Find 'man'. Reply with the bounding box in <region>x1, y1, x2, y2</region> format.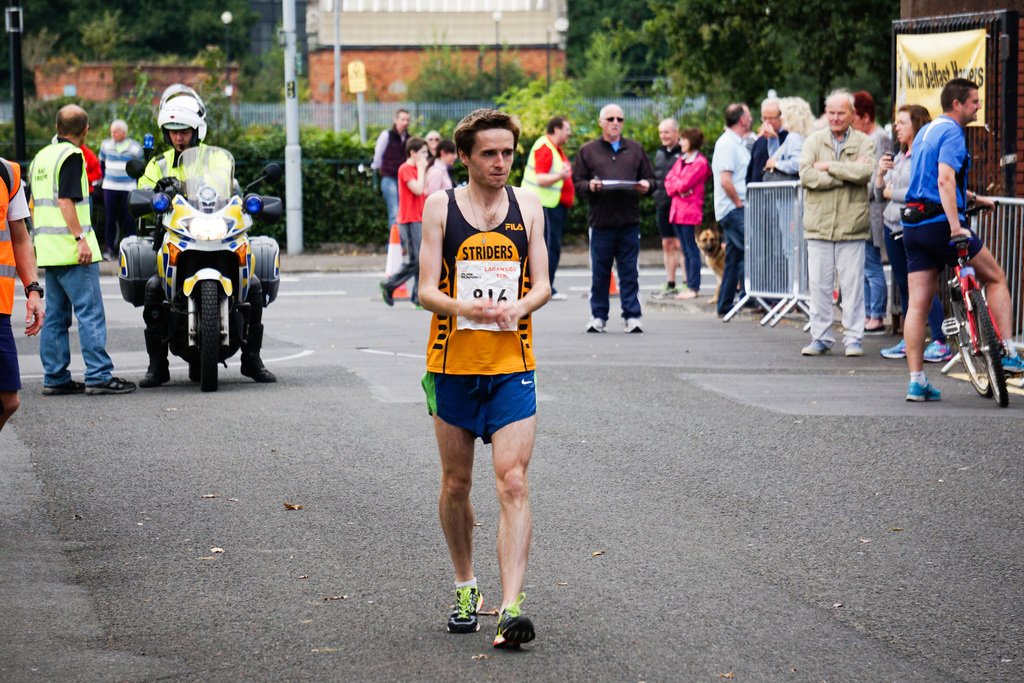
<region>95, 117, 150, 256</region>.
